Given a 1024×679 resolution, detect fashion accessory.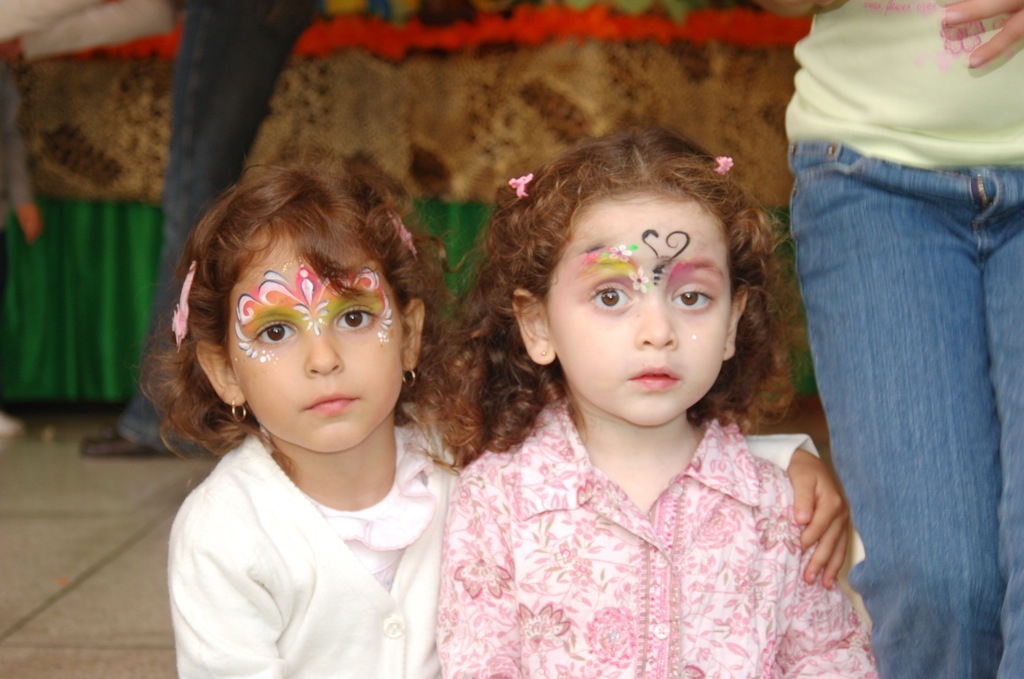
rect(510, 171, 533, 197).
